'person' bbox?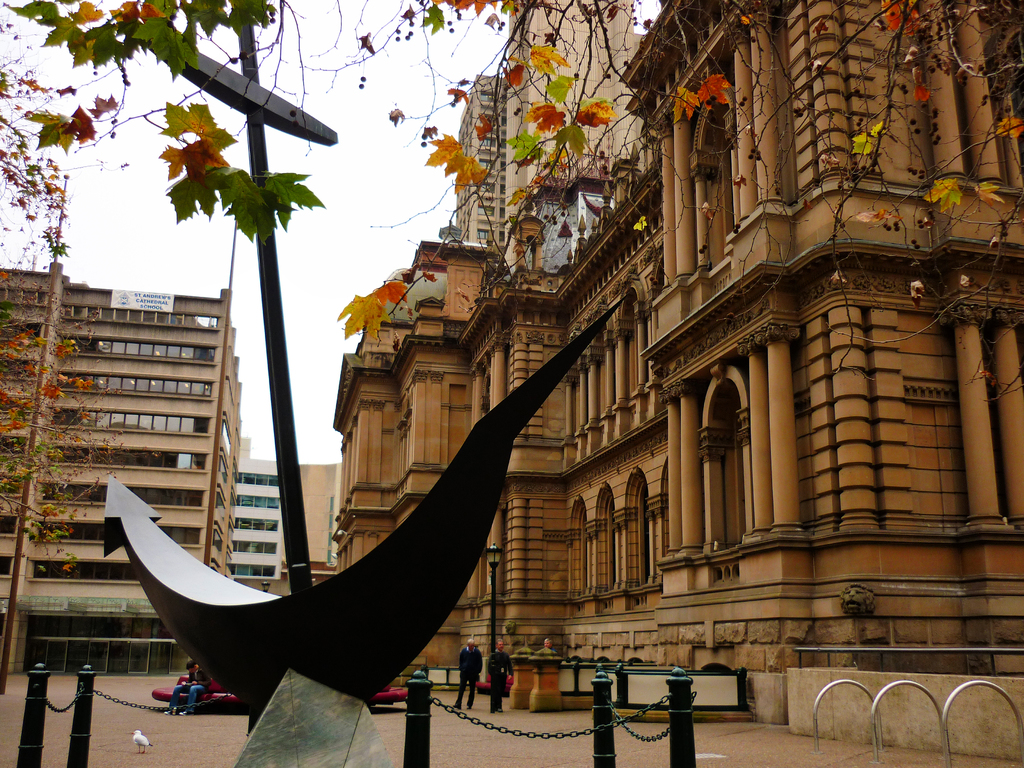
crop(164, 660, 211, 714)
